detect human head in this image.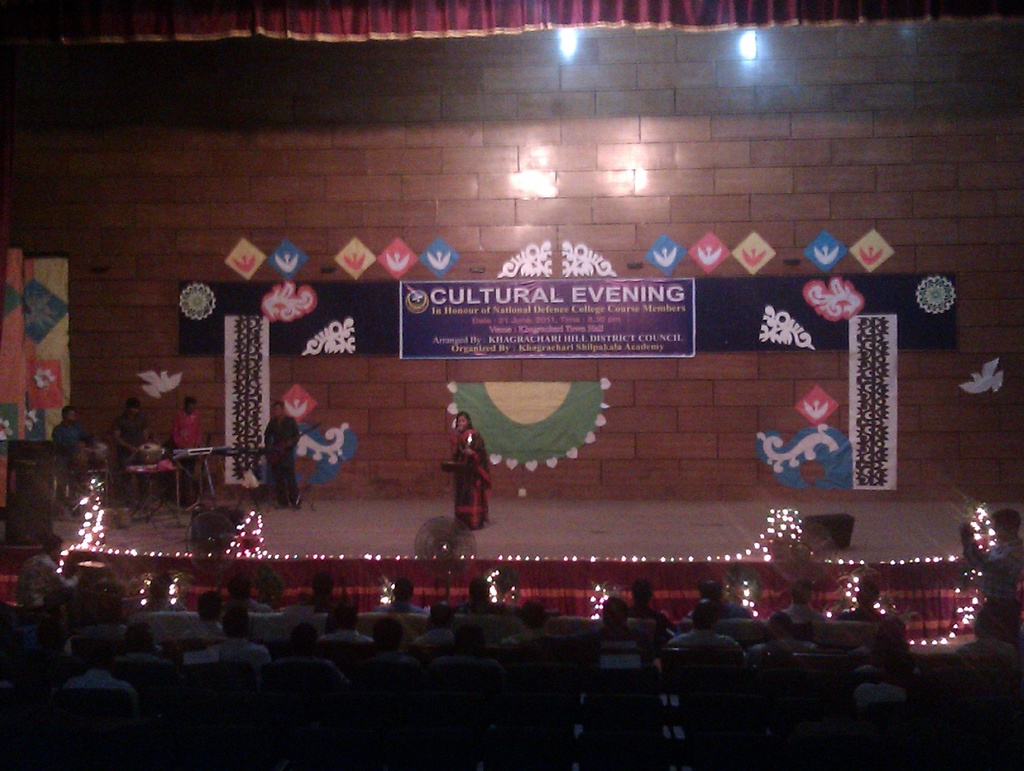
Detection: box(198, 592, 227, 613).
